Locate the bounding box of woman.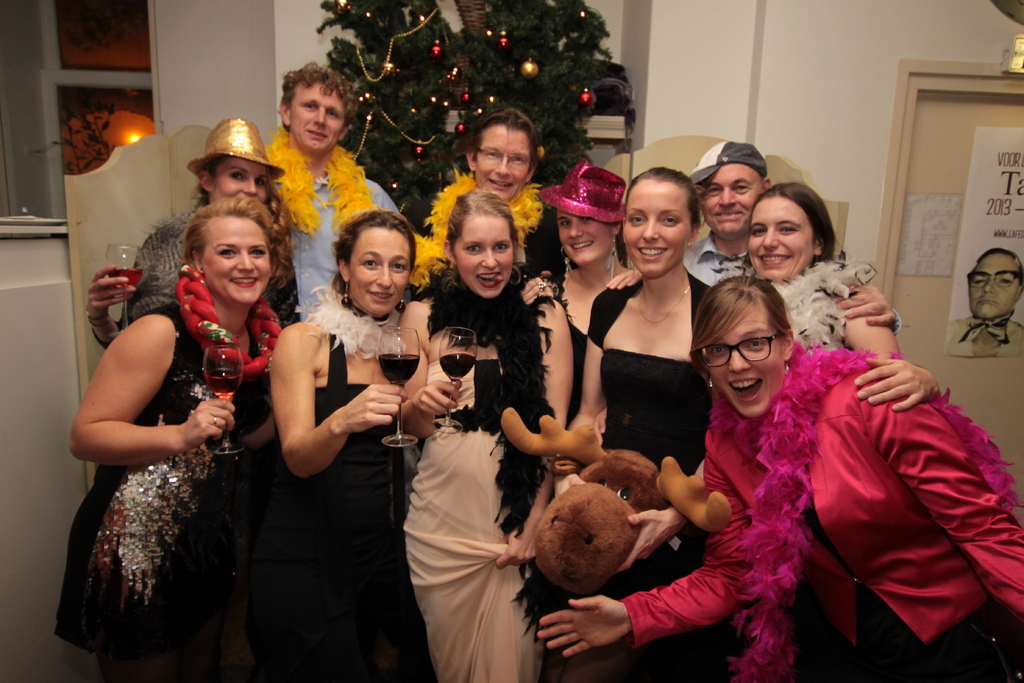
Bounding box: {"left": 265, "top": 208, "right": 413, "bottom": 682}.
